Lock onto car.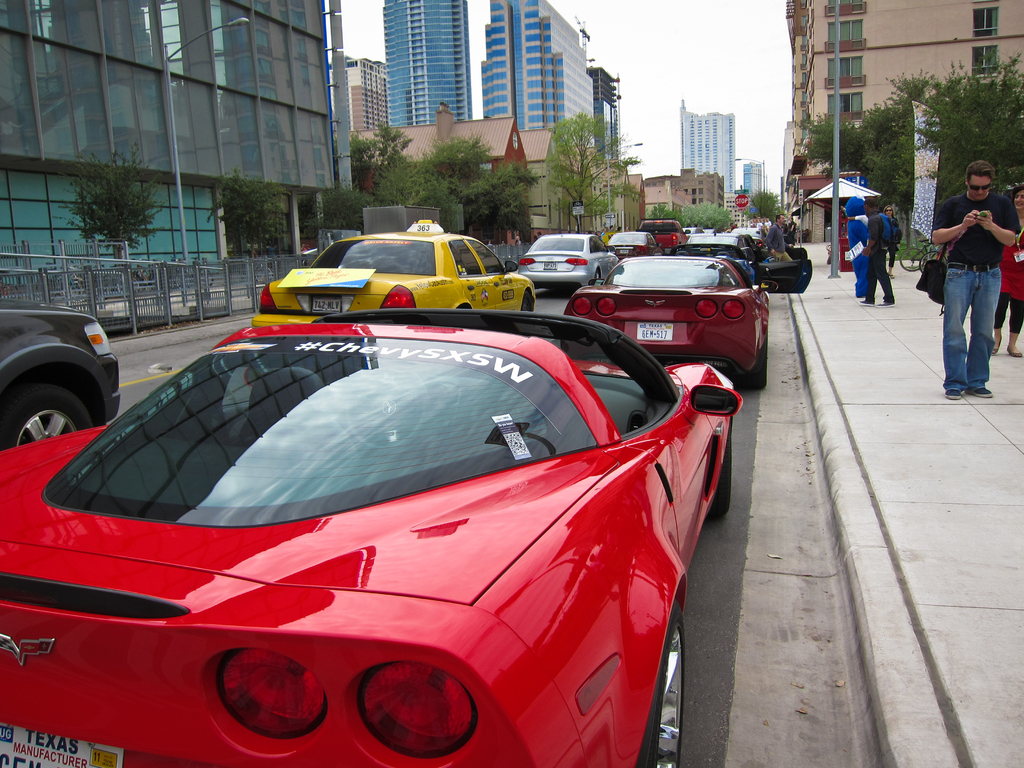
Locked: <box>0,300,124,451</box>.
